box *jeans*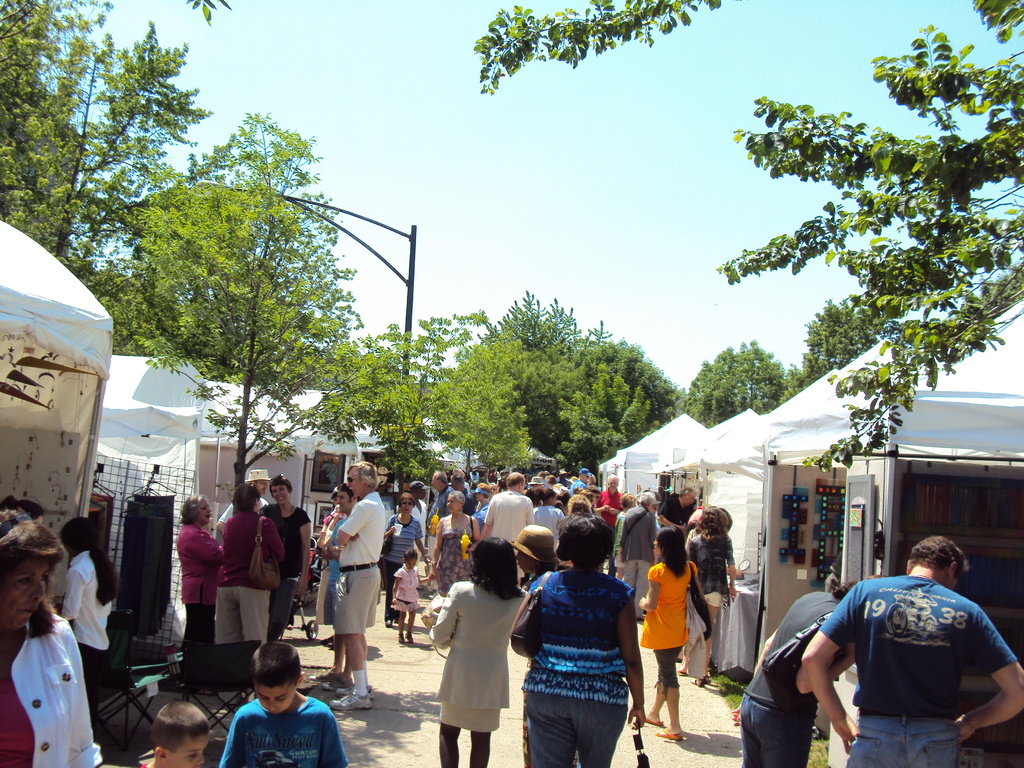
[x1=608, y1=553, x2=616, y2=578]
